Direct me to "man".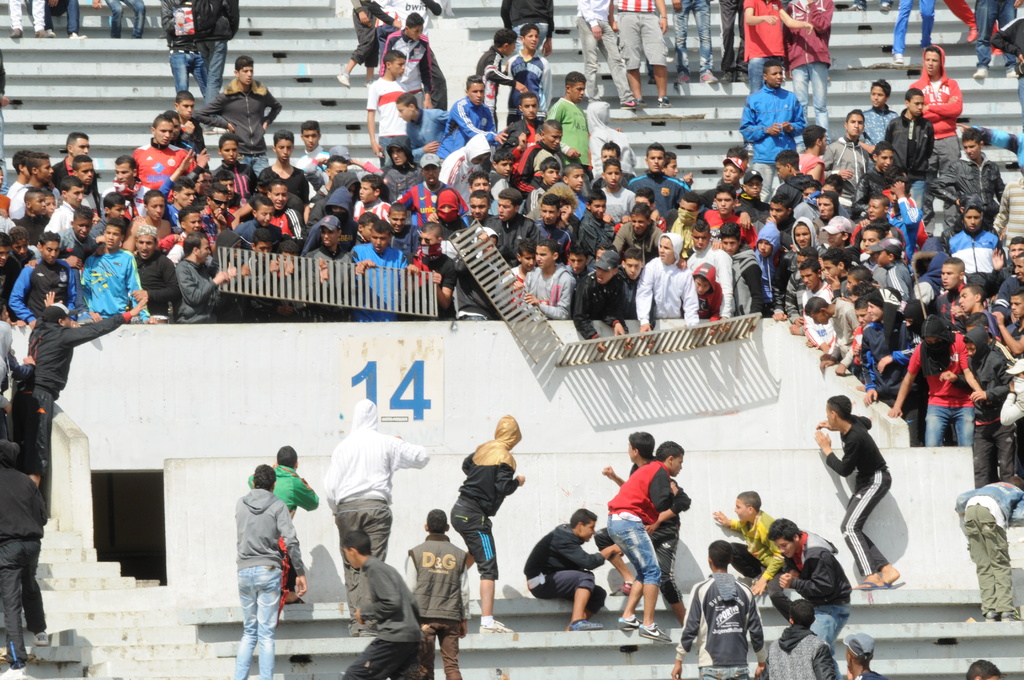
Direction: bbox(714, 209, 777, 322).
